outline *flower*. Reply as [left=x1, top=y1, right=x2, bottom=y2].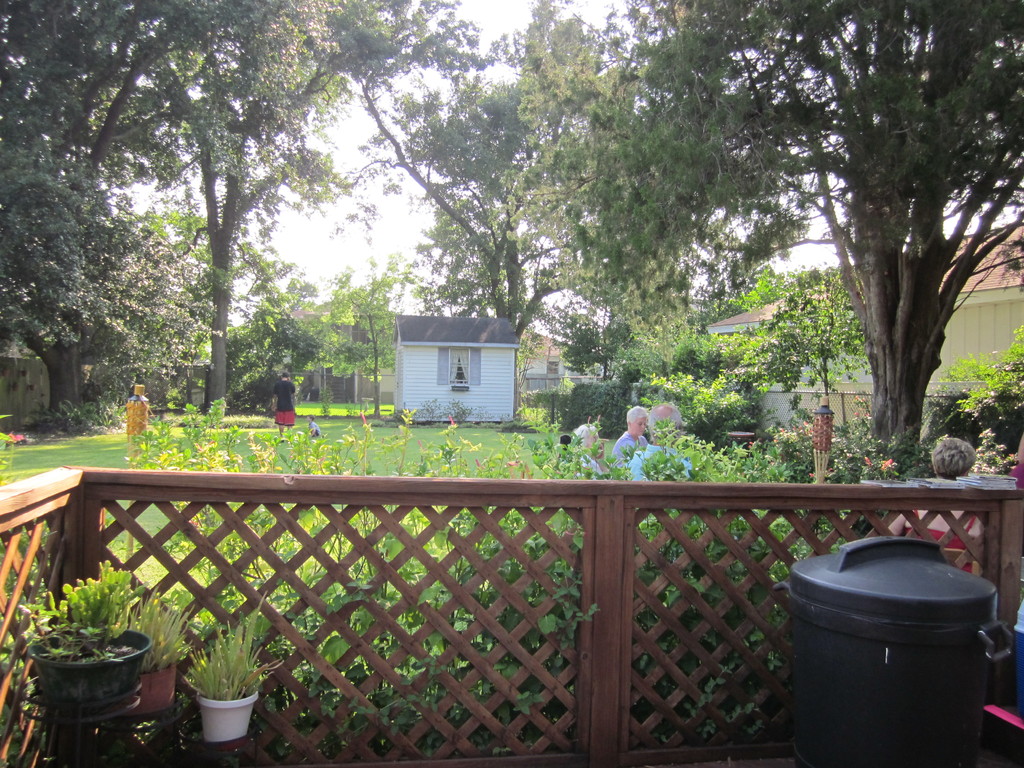
[left=828, top=468, right=836, bottom=474].
